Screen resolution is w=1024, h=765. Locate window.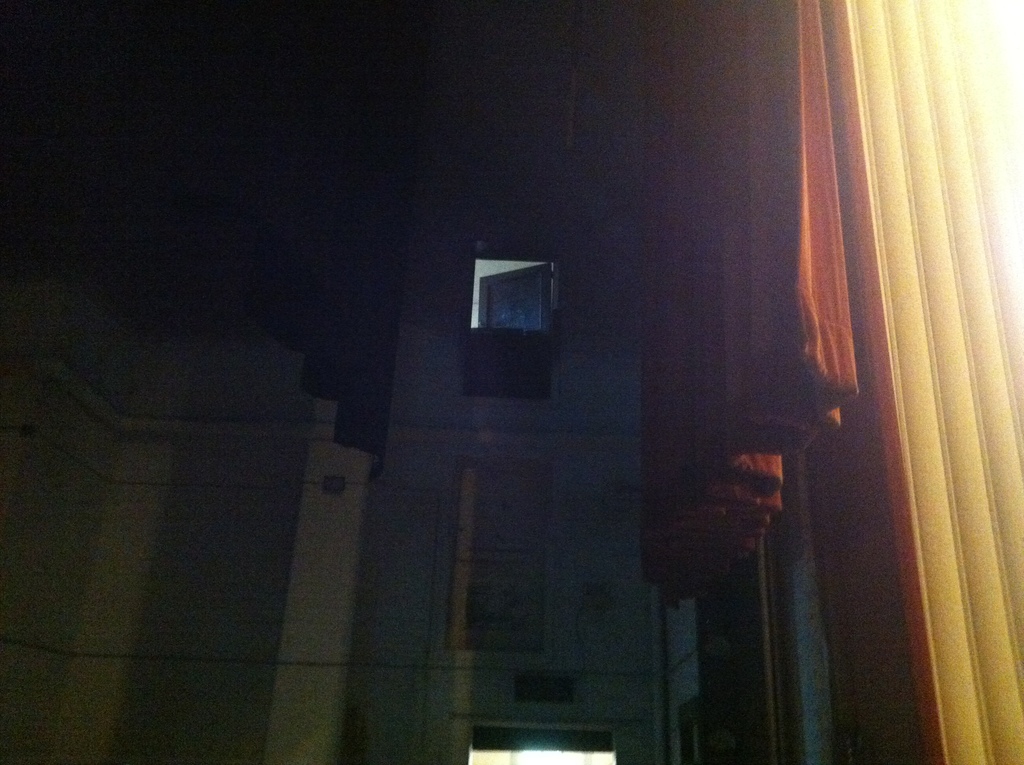
<region>468, 245, 558, 348</region>.
